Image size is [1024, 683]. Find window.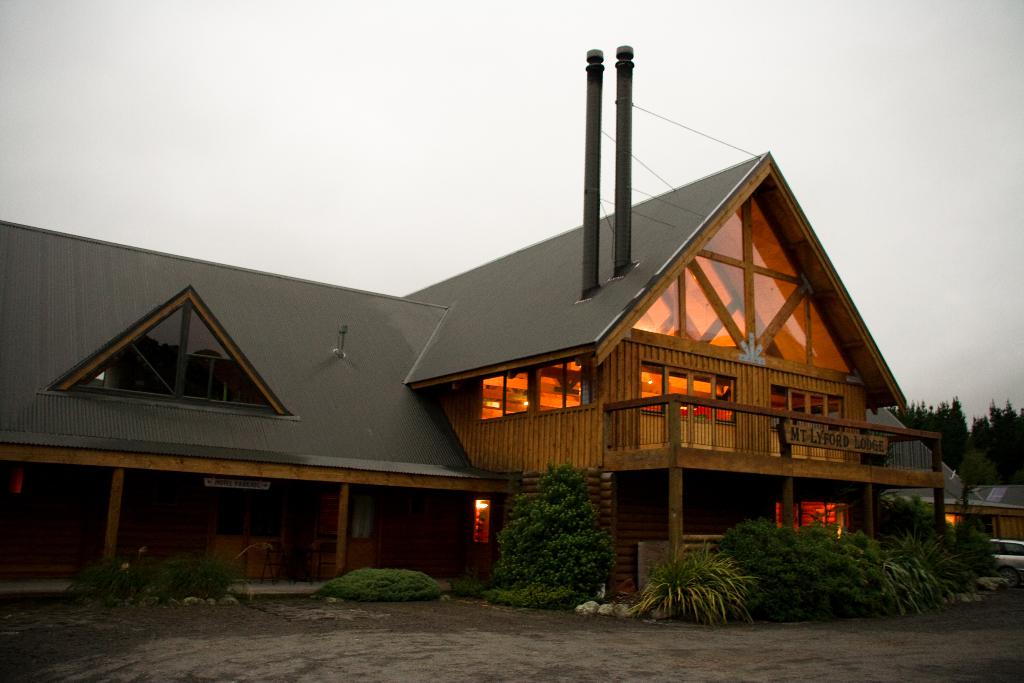
x1=58, y1=290, x2=287, y2=420.
